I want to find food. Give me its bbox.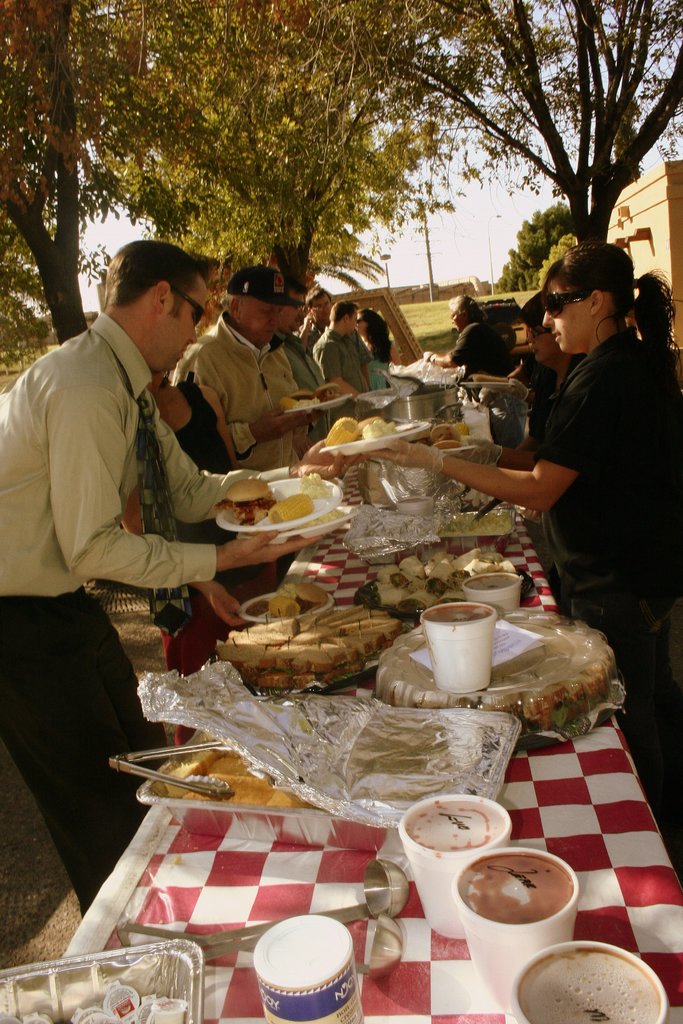
region(280, 381, 342, 410).
